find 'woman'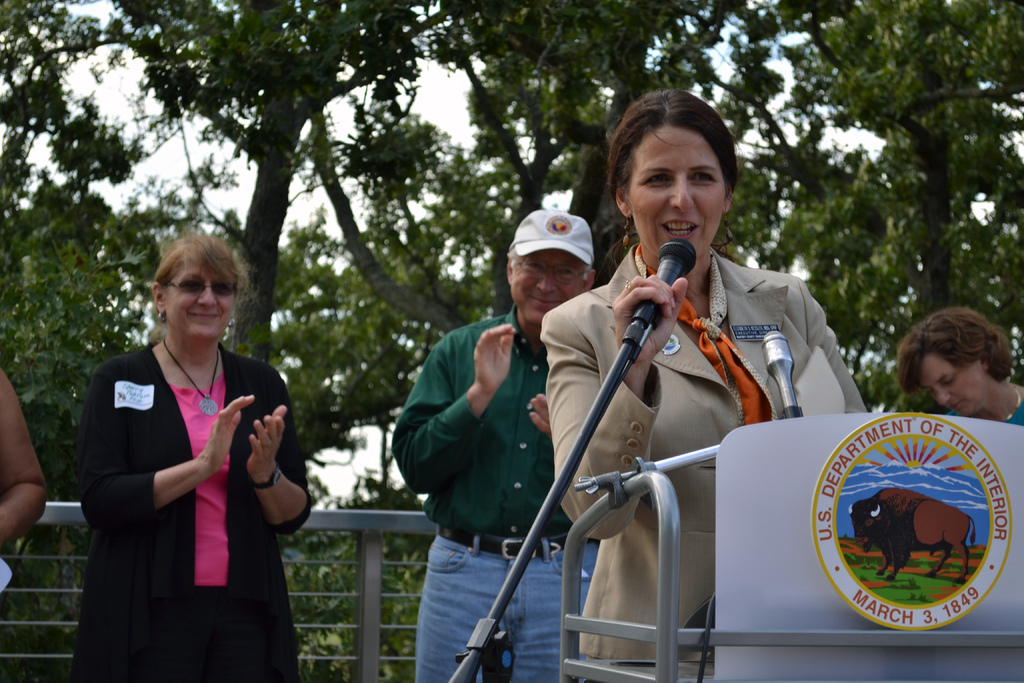
bbox=(81, 249, 305, 682)
